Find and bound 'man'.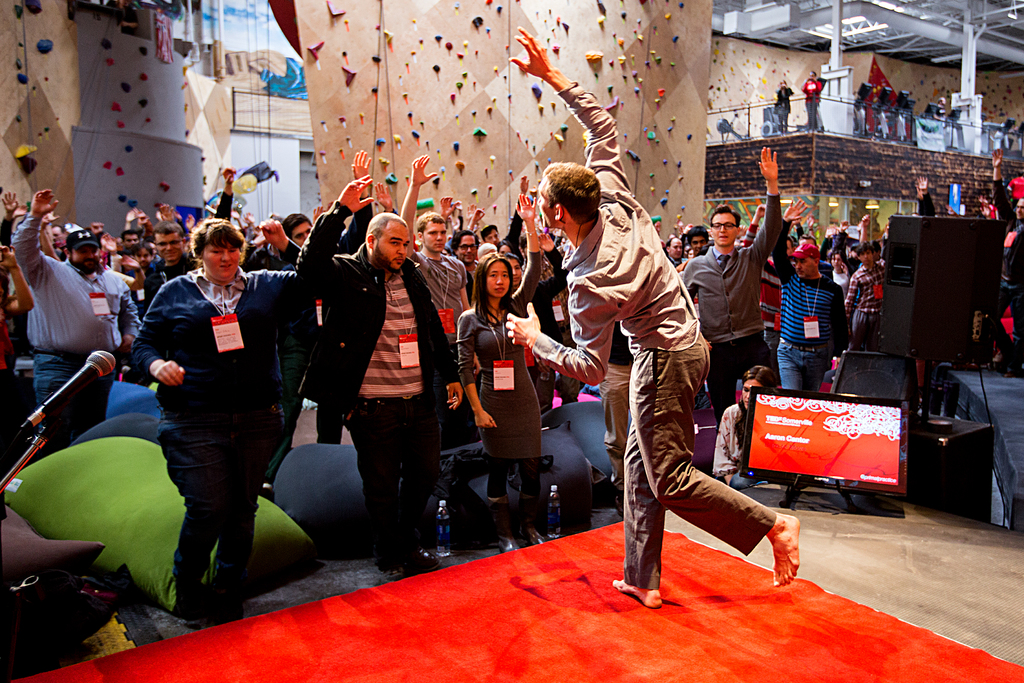
Bound: box(915, 176, 934, 217).
